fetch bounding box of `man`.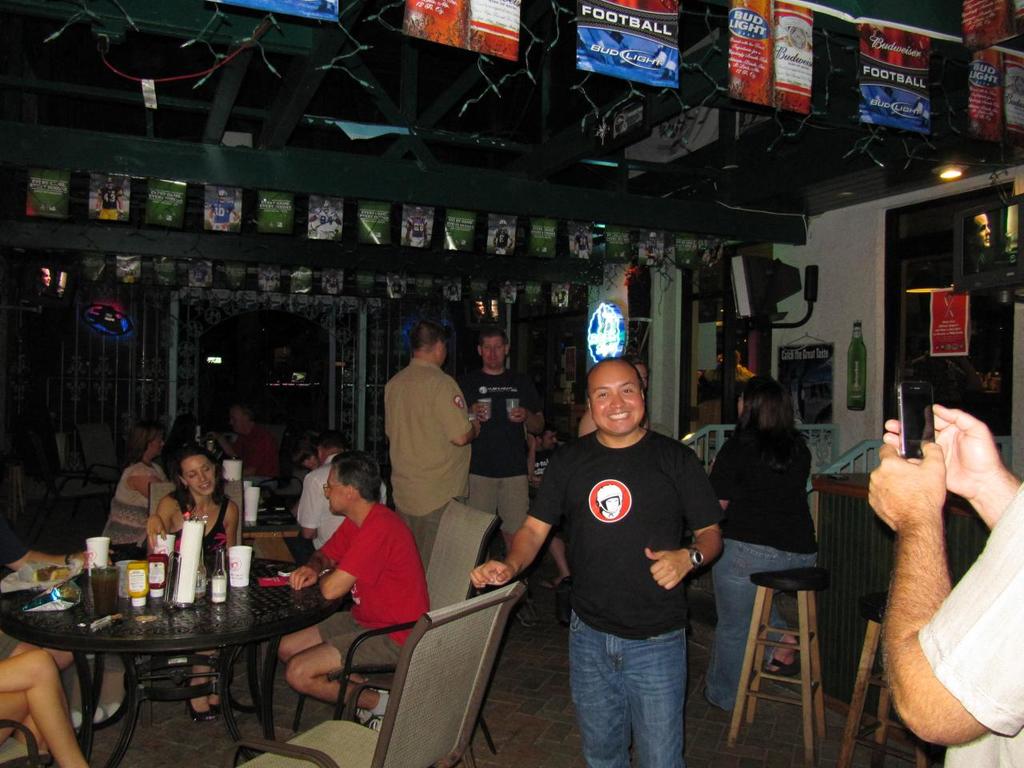
Bbox: detection(383, 319, 482, 567).
